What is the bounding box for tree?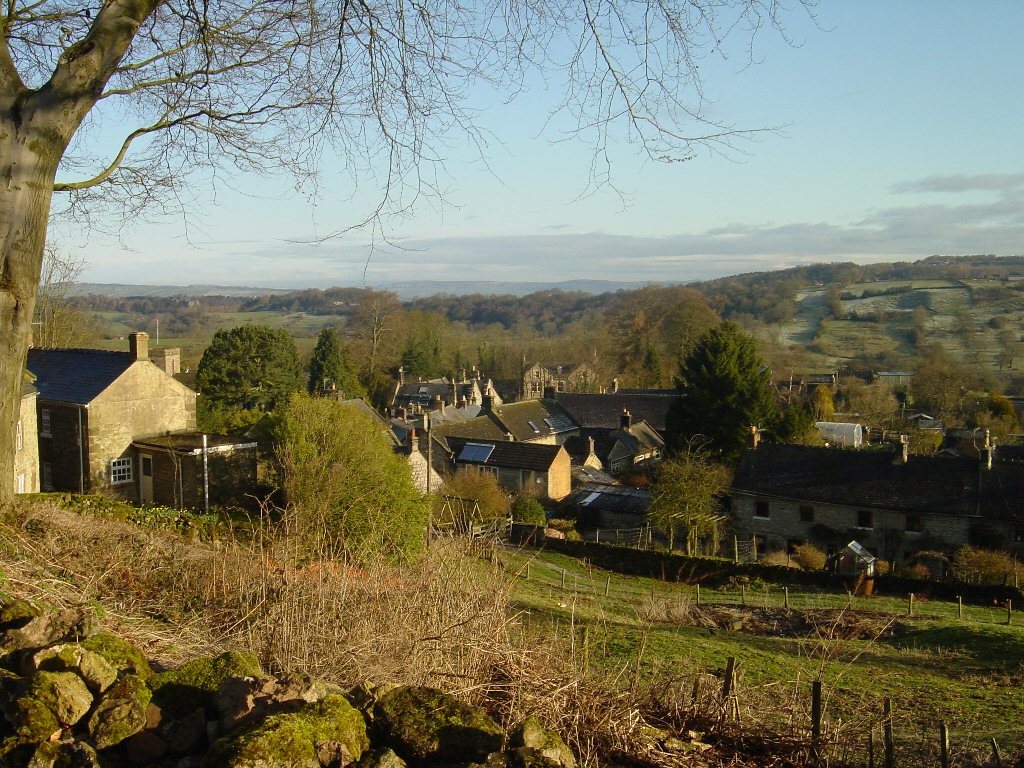
(35,241,100,351).
